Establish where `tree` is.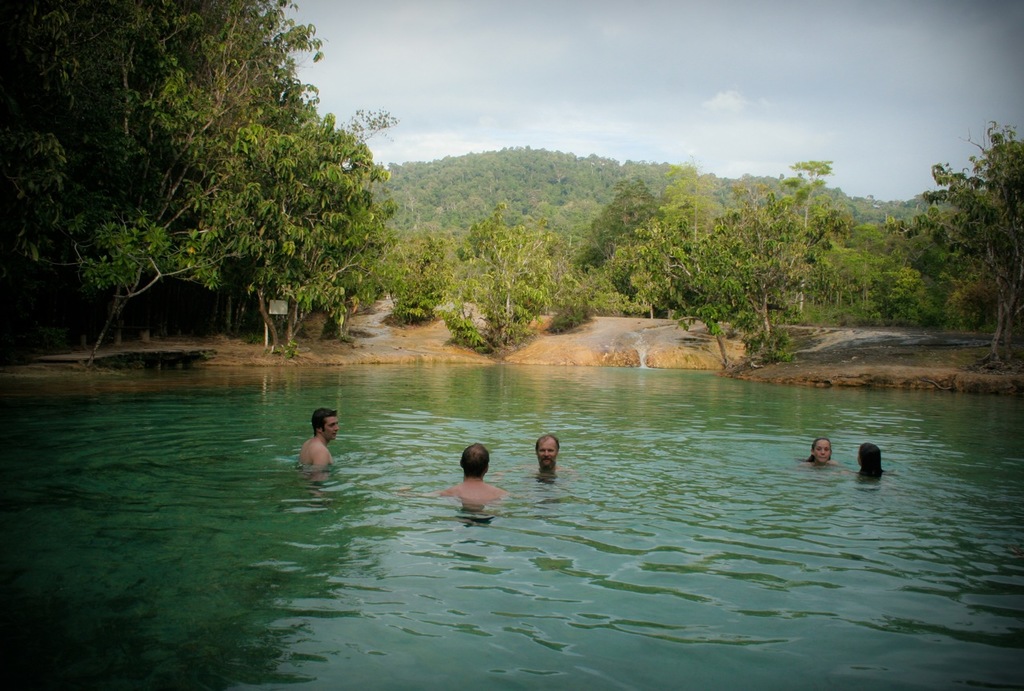
Established at select_region(738, 142, 835, 253).
